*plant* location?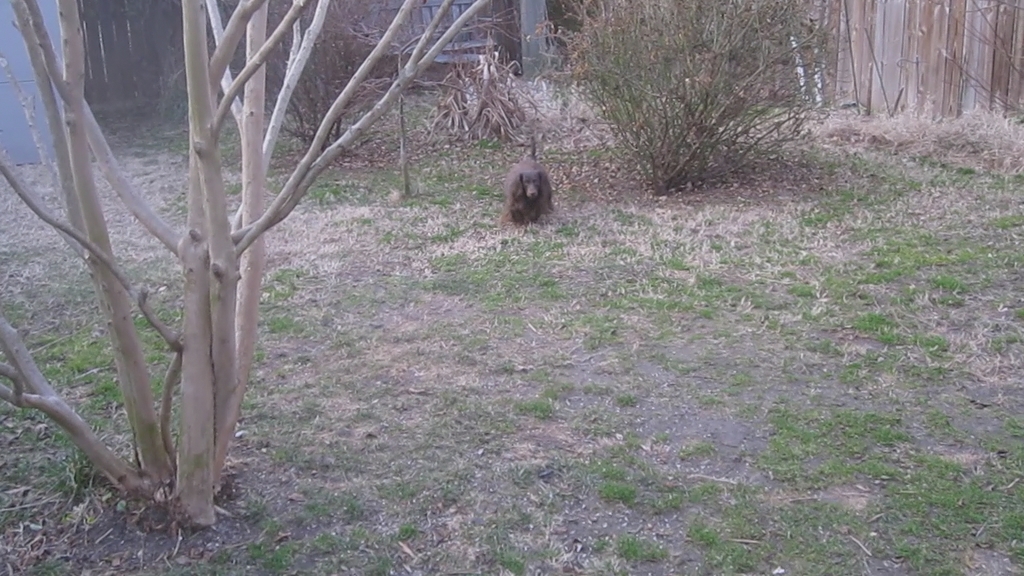
bbox=(548, 7, 846, 203)
